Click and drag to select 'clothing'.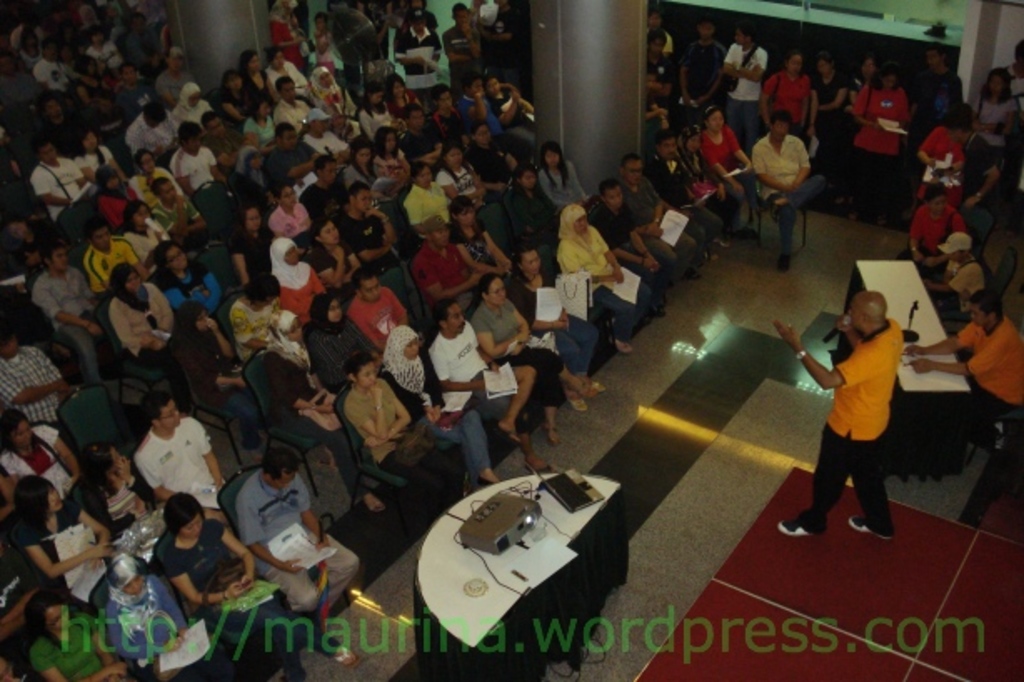
Selection: BBox(173, 82, 205, 123).
